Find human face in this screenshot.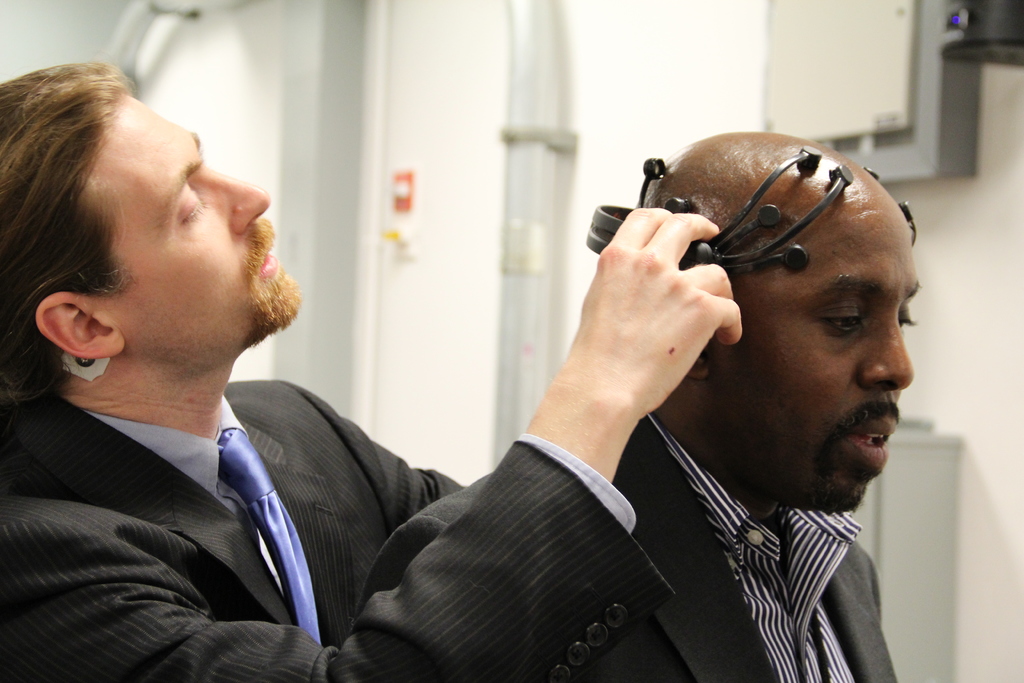
The bounding box for human face is (71,115,303,366).
